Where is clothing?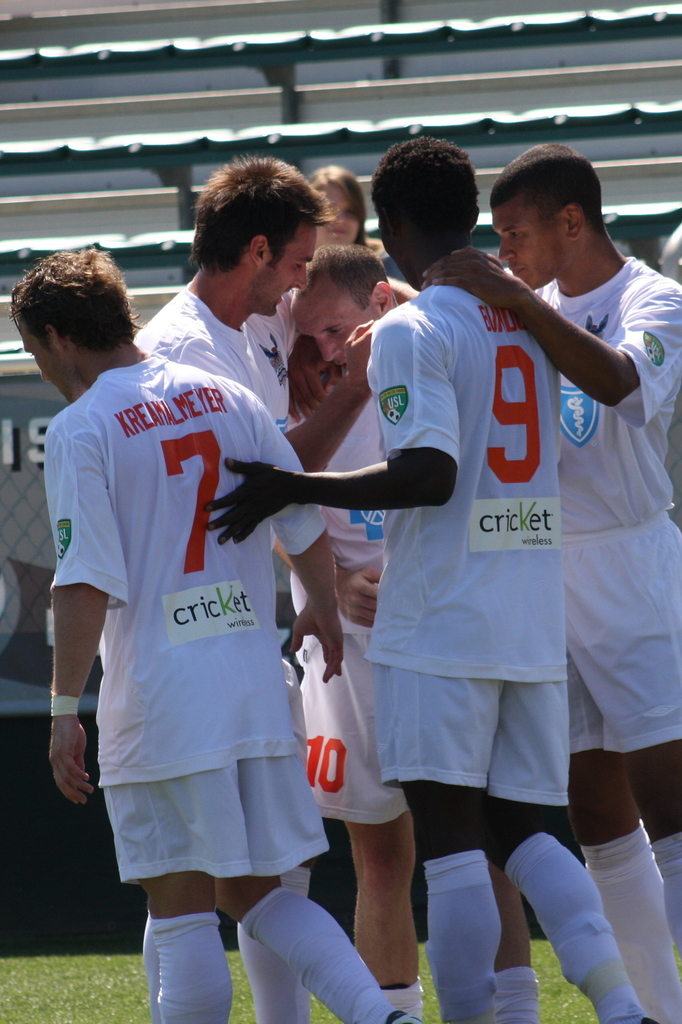
284 390 409 834.
